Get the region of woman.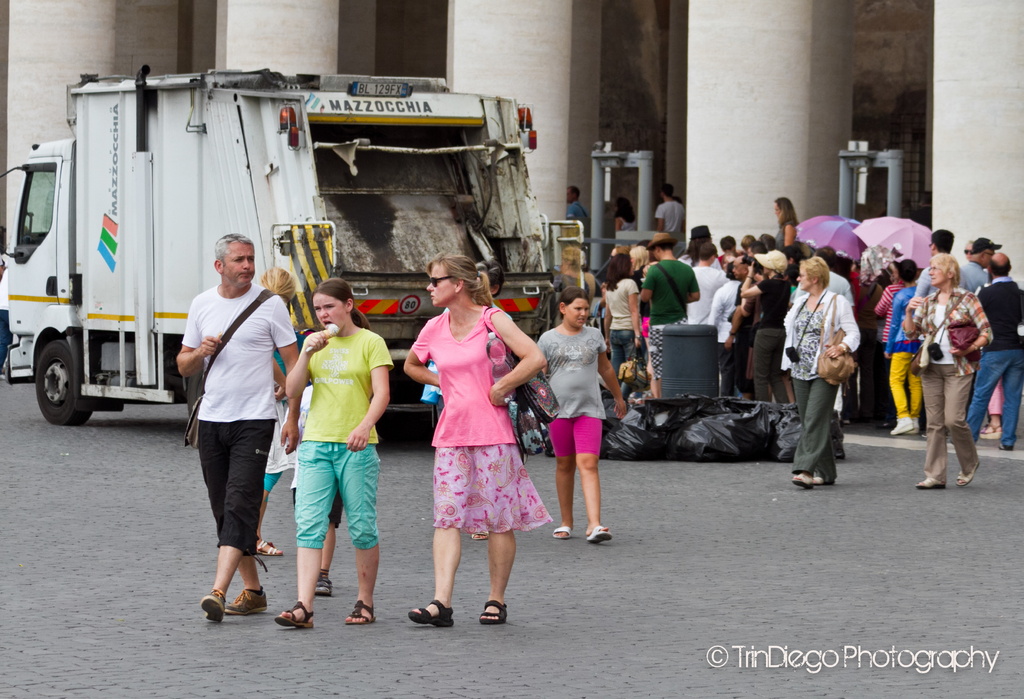
{"x1": 769, "y1": 250, "x2": 866, "y2": 501}.
